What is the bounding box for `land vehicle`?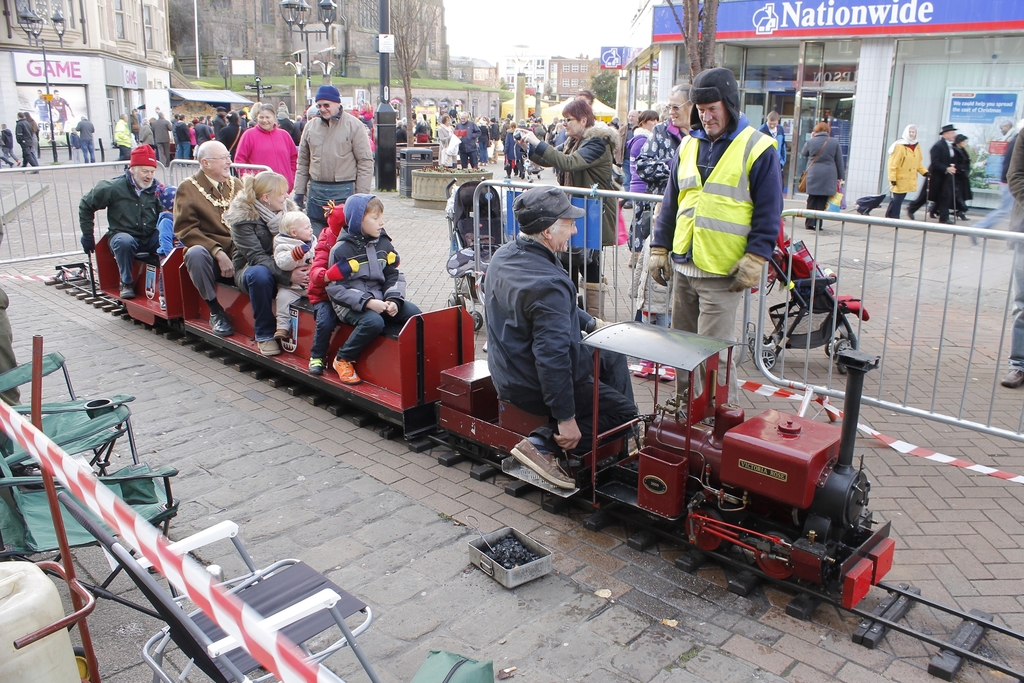
box=[98, 247, 897, 611].
